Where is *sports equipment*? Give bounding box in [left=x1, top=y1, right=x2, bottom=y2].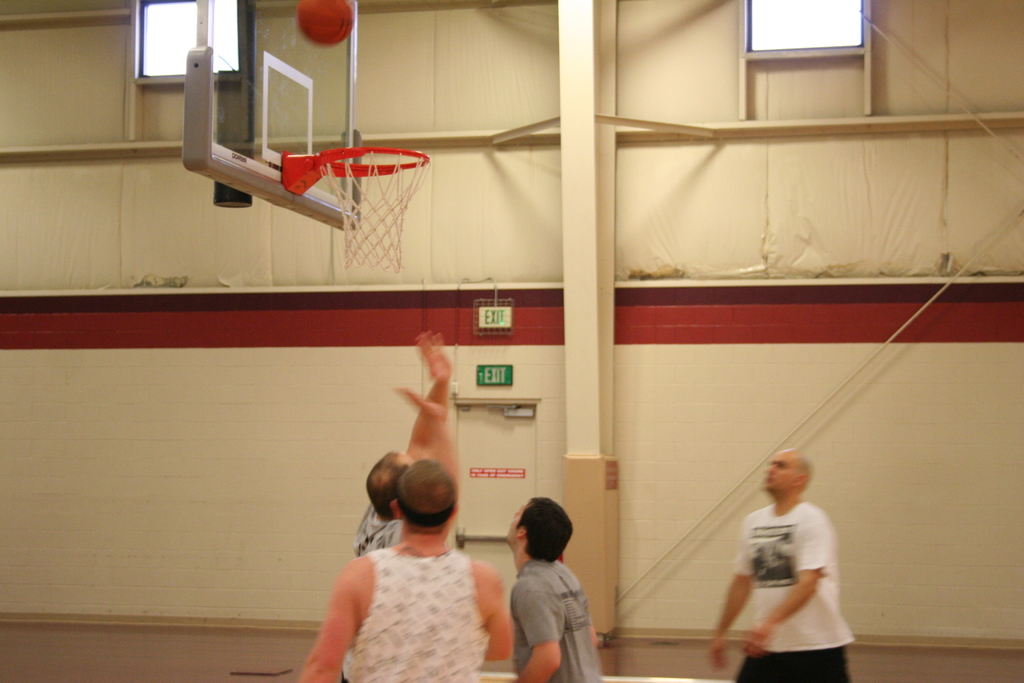
[left=295, top=0, right=353, bottom=48].
